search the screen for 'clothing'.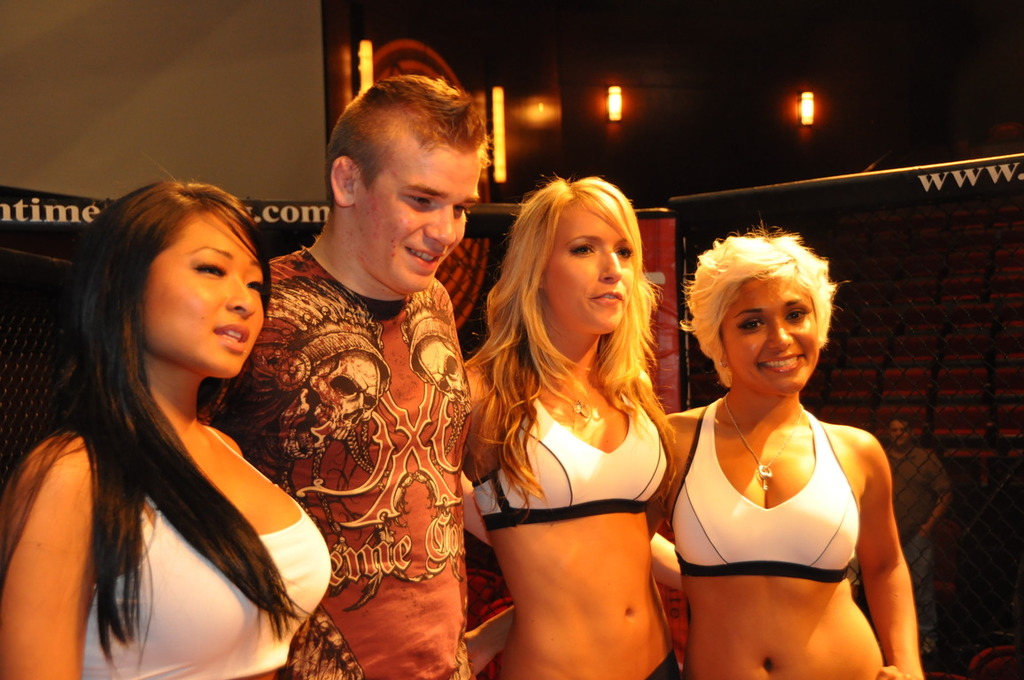
Found at left=244, top=193, right=477, bottom=662.
